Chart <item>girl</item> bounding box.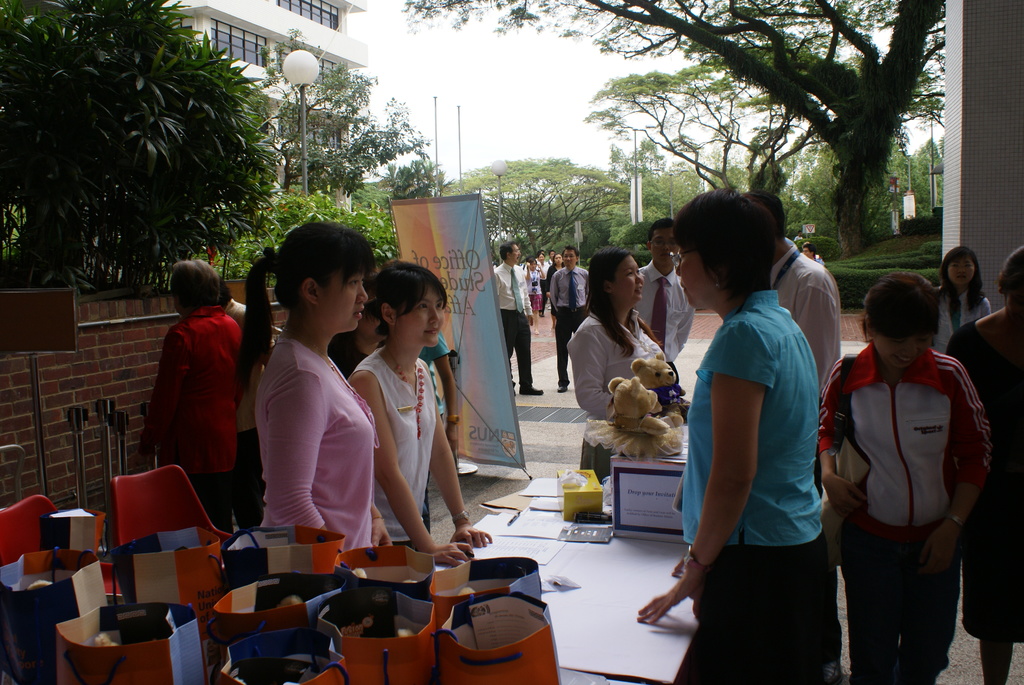
Charted: Rect(524, 258, 546, 334).
